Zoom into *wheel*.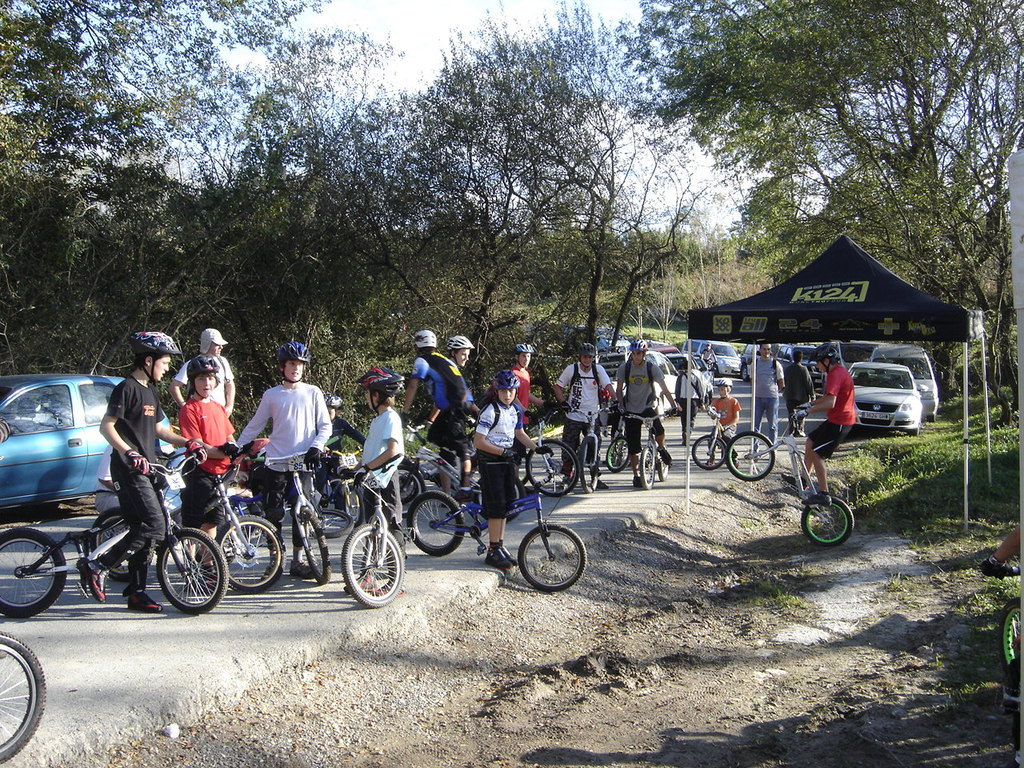
Zoom target: (156,529,229,614).
